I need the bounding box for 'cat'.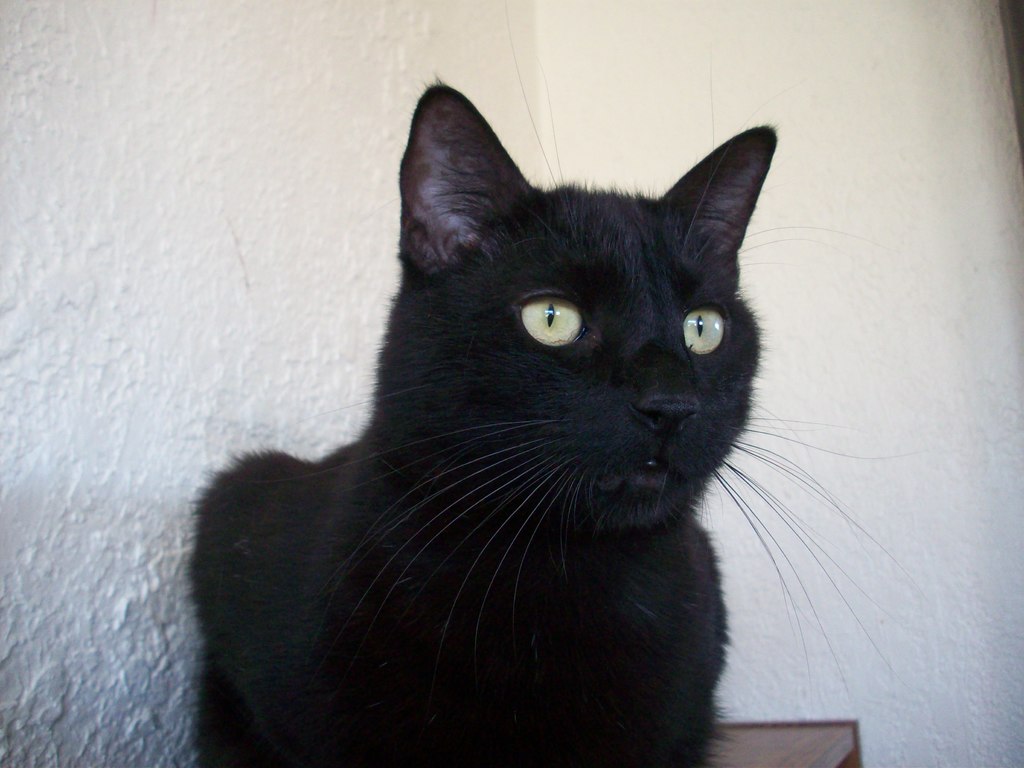
Here it is: <bbox>189, 74, 886, 767</bbox>.
